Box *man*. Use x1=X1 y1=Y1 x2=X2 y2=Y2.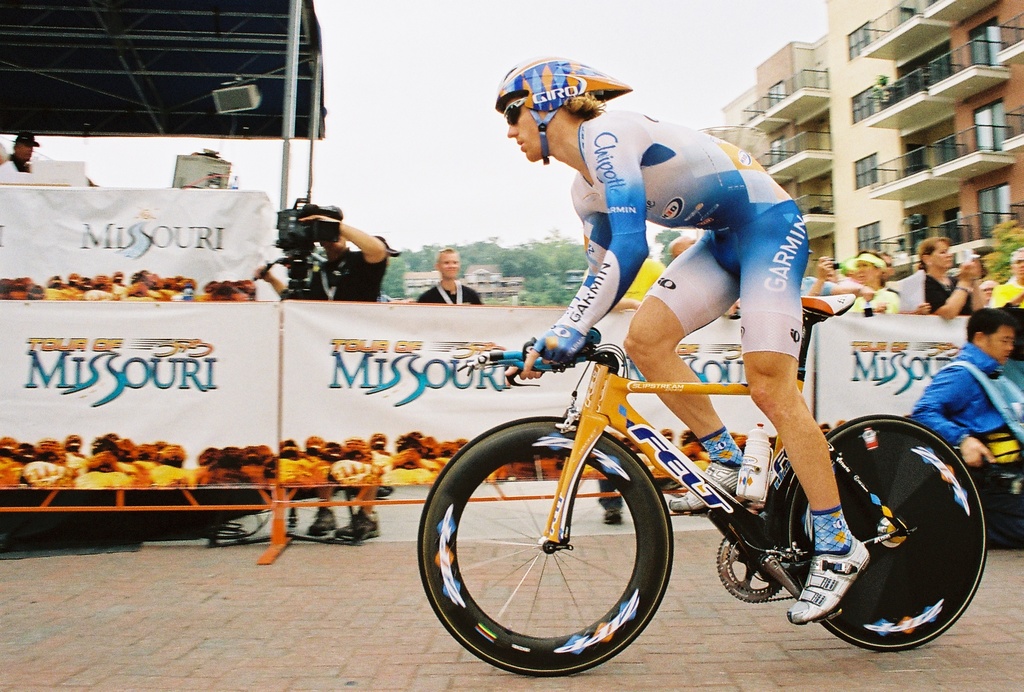
x1=979 y1=277 x2=998 y2=306.
